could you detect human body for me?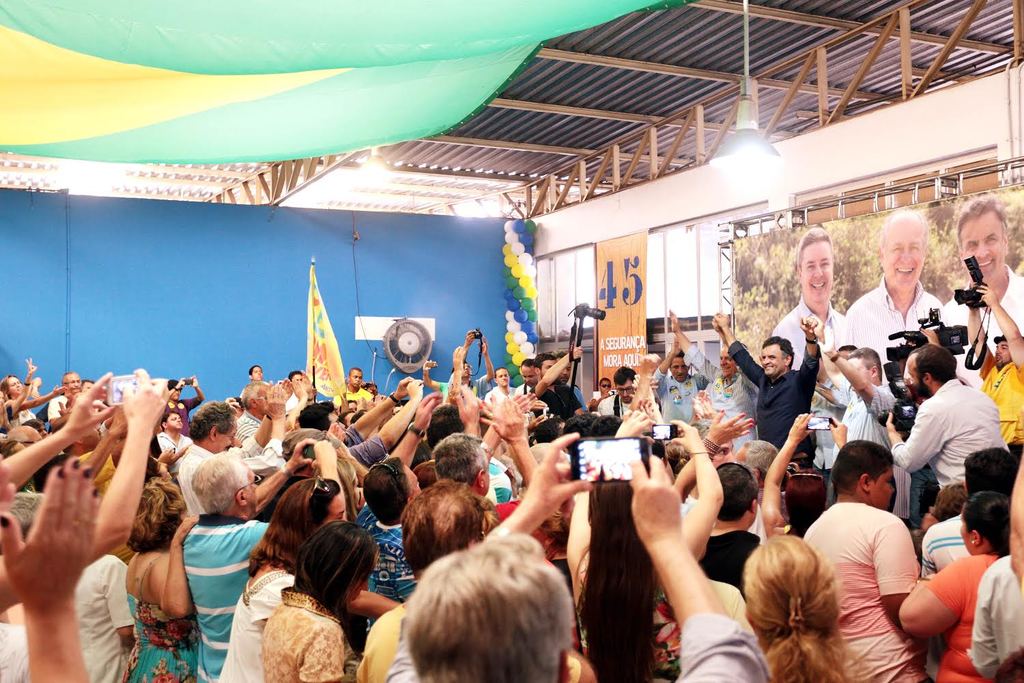
Detection result: box(843, 208, 945, 372).
